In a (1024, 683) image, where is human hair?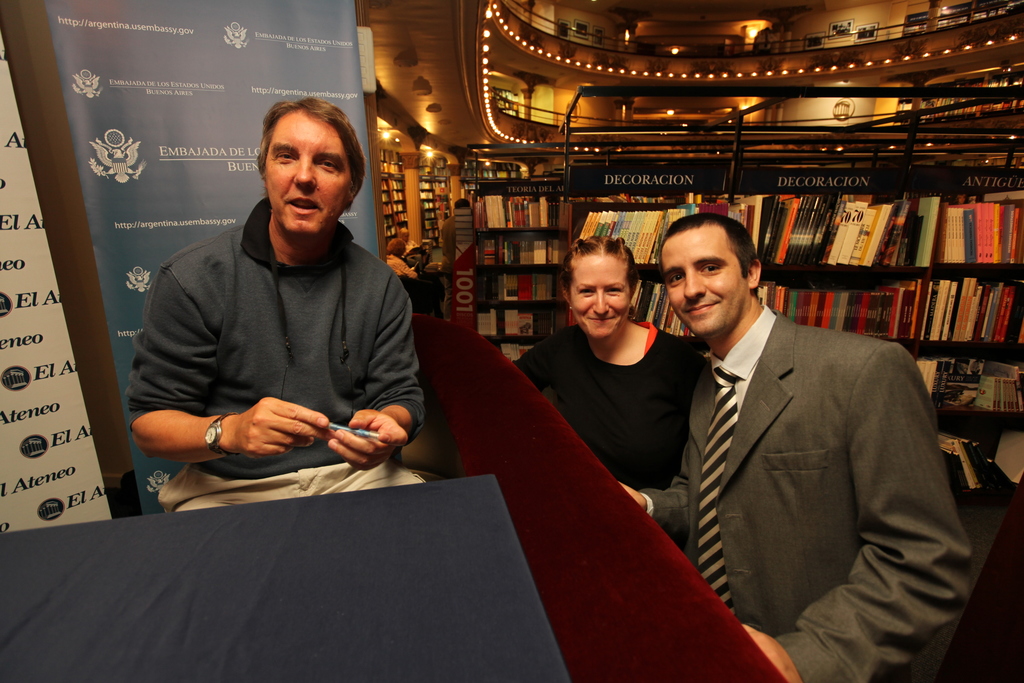
bbox(561, 233, 641, 304).
